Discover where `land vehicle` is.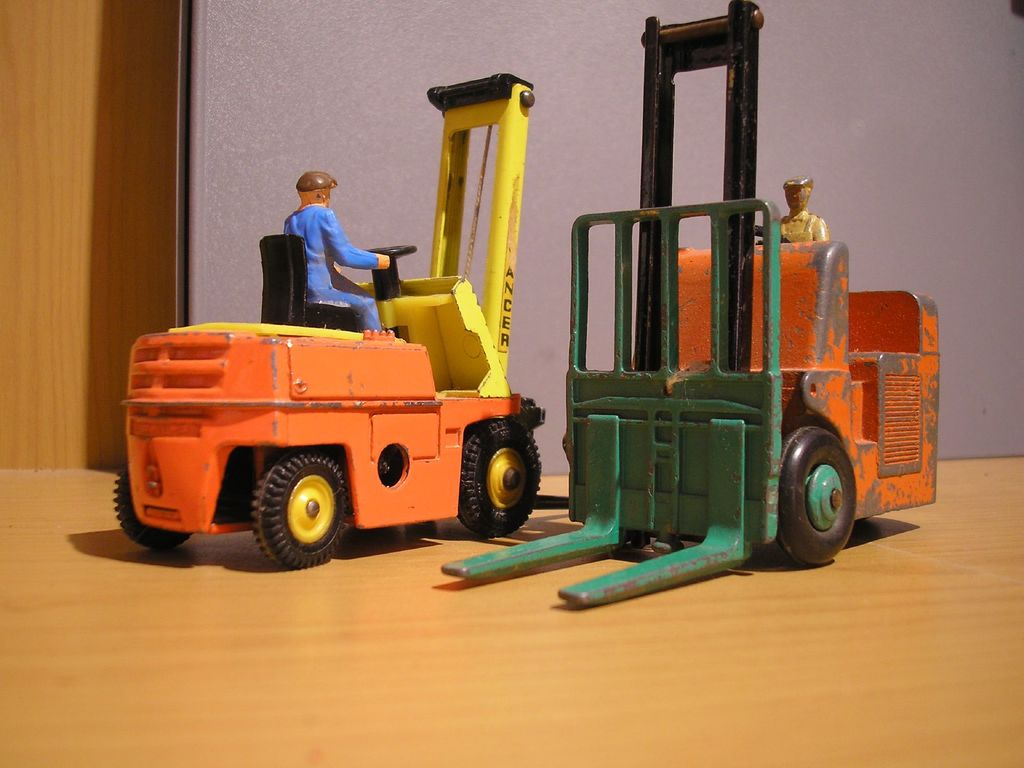
Discovered at detection(440, 0, 940, 606).
